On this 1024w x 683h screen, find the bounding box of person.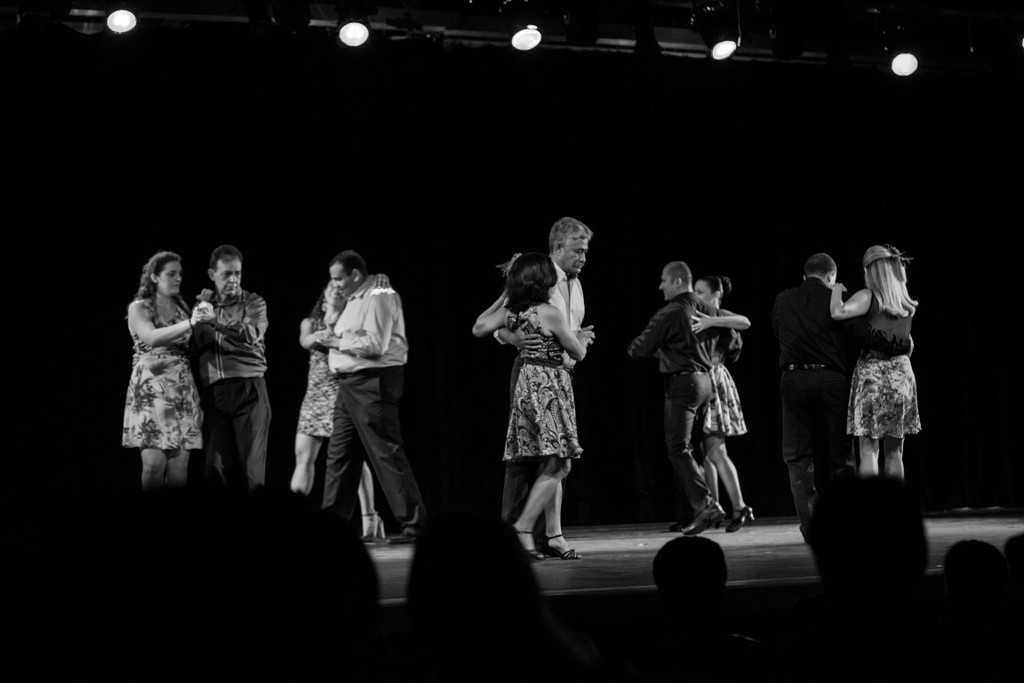
Bounding box: l=194, t=250, r=279, b=490.
